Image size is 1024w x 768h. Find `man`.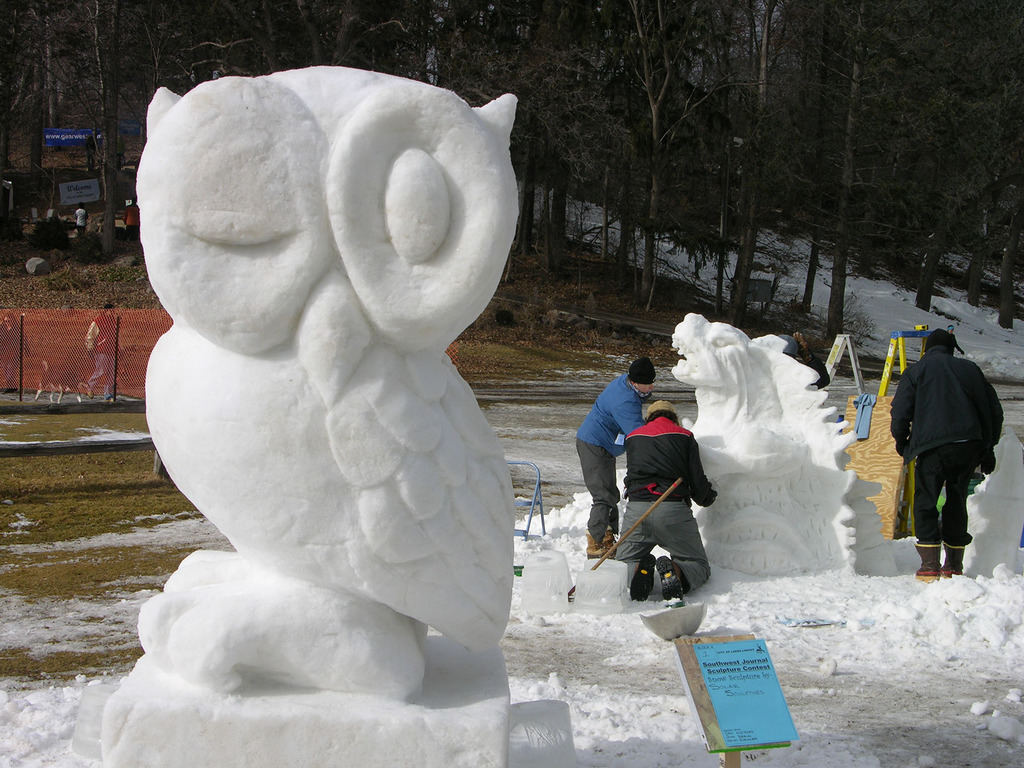
121 202 141 241.
